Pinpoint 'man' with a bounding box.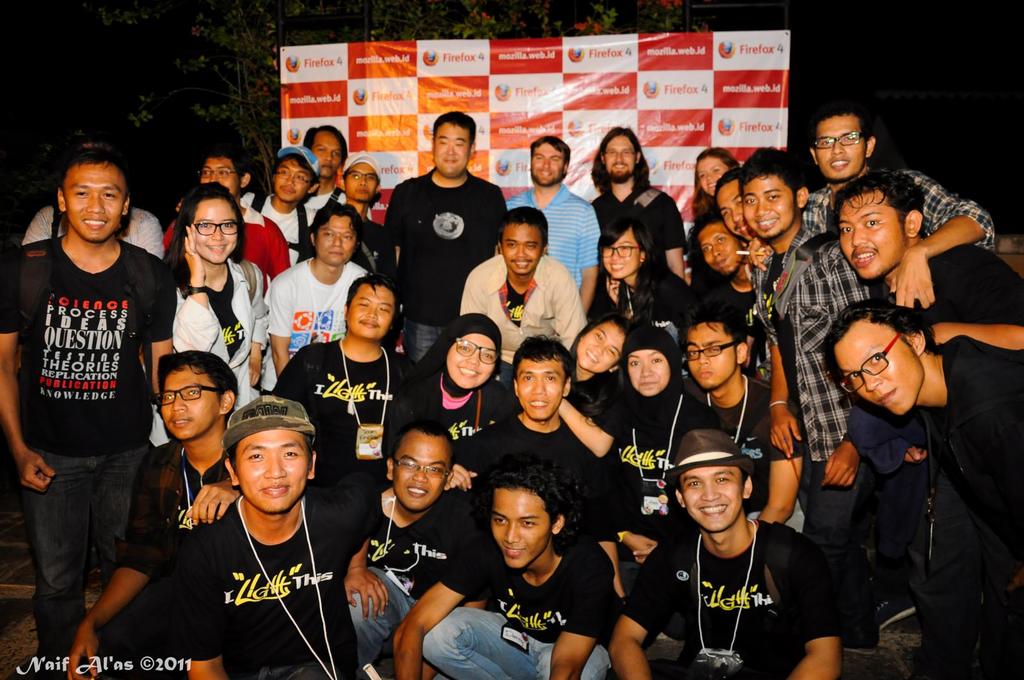
detection(342, 416, 479, 679).
